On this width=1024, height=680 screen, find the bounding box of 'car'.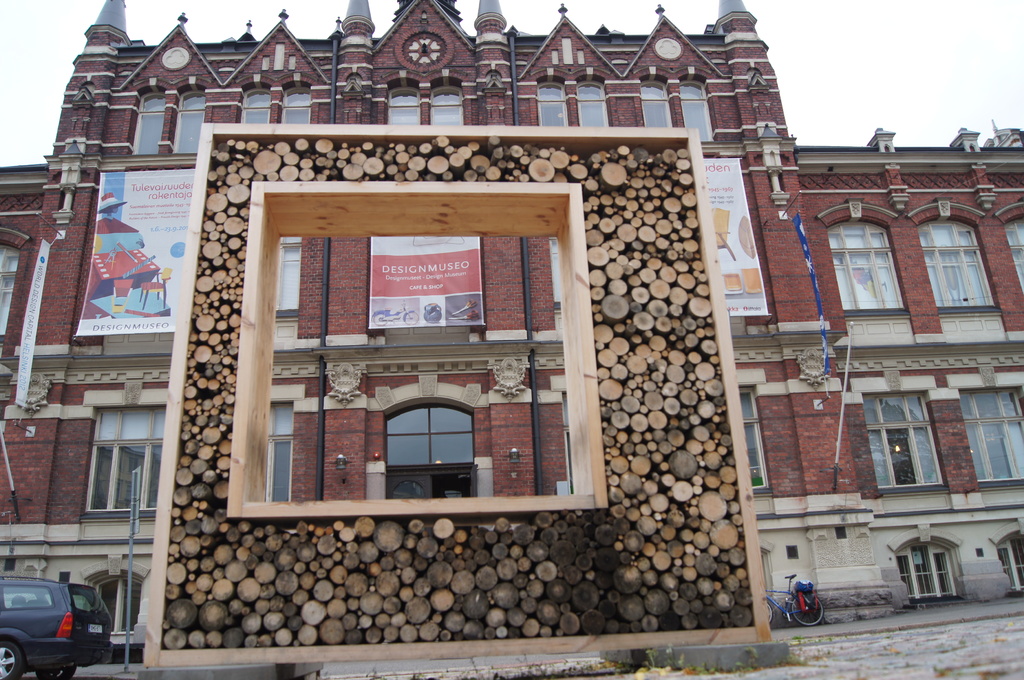
Bounding box: l=0, t=571, r=111, b=679.
